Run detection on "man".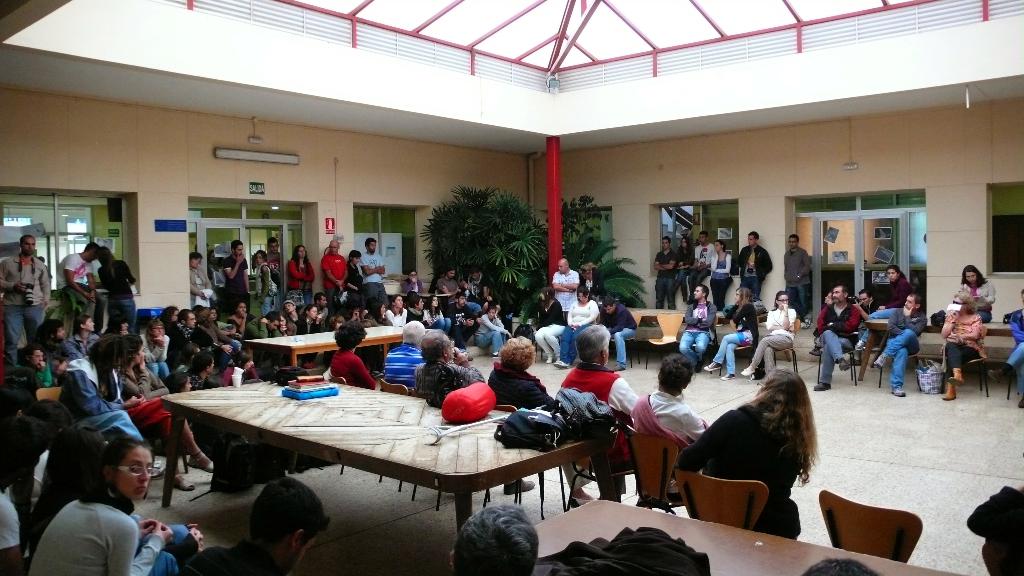
Result: [x1=221, y1=238, x2=251, y2=316].
